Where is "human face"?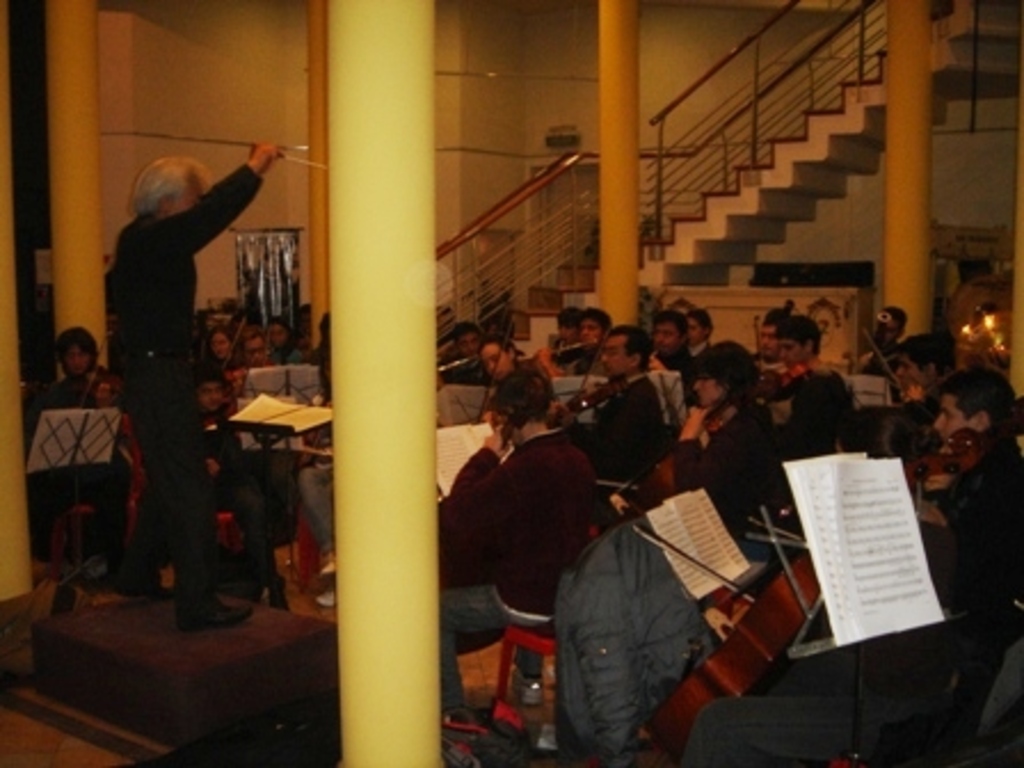
detection(688, 375, 718, 407).
